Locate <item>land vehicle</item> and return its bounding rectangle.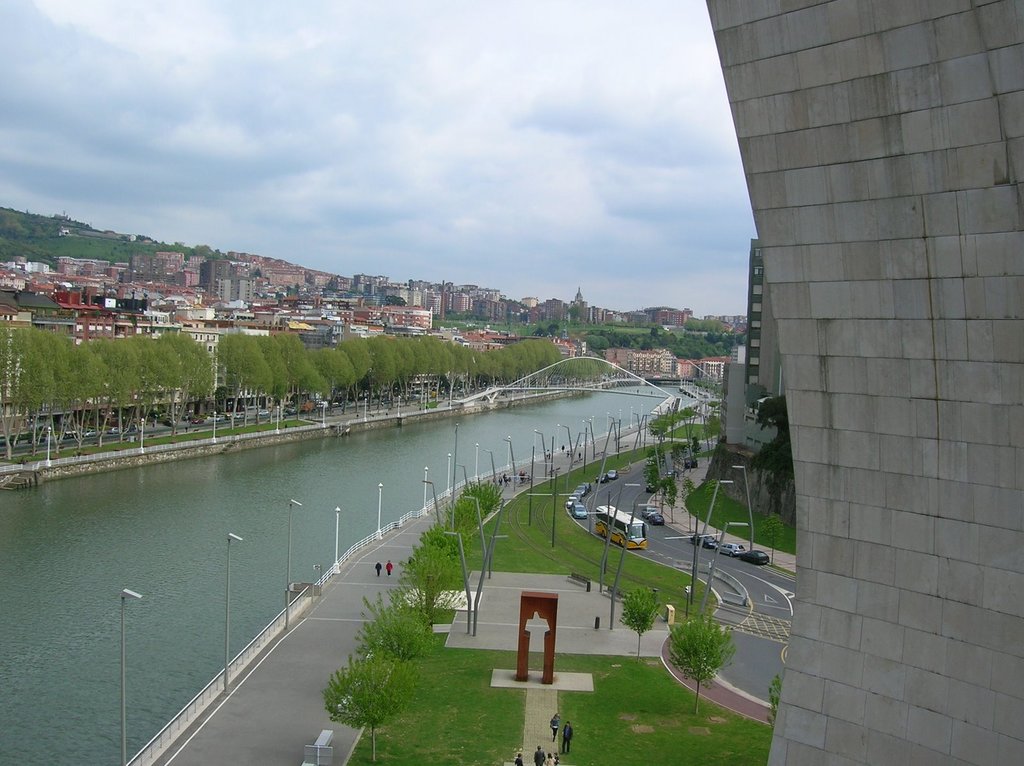
574/503/579/506.
